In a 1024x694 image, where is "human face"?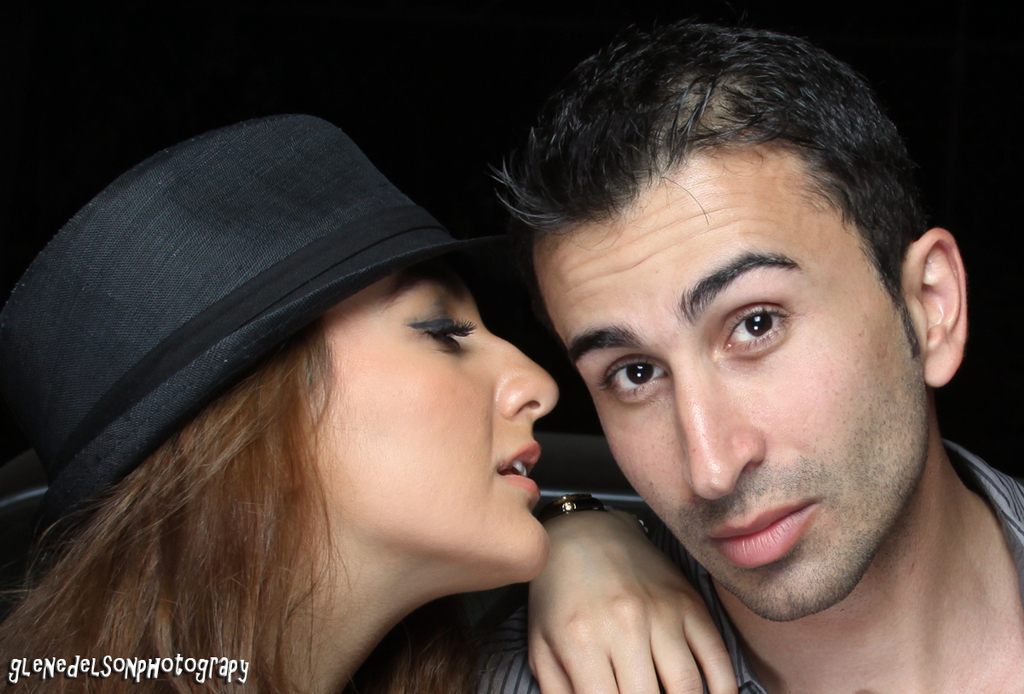
(x1=527, y1=143, x2=924, y2=625).
